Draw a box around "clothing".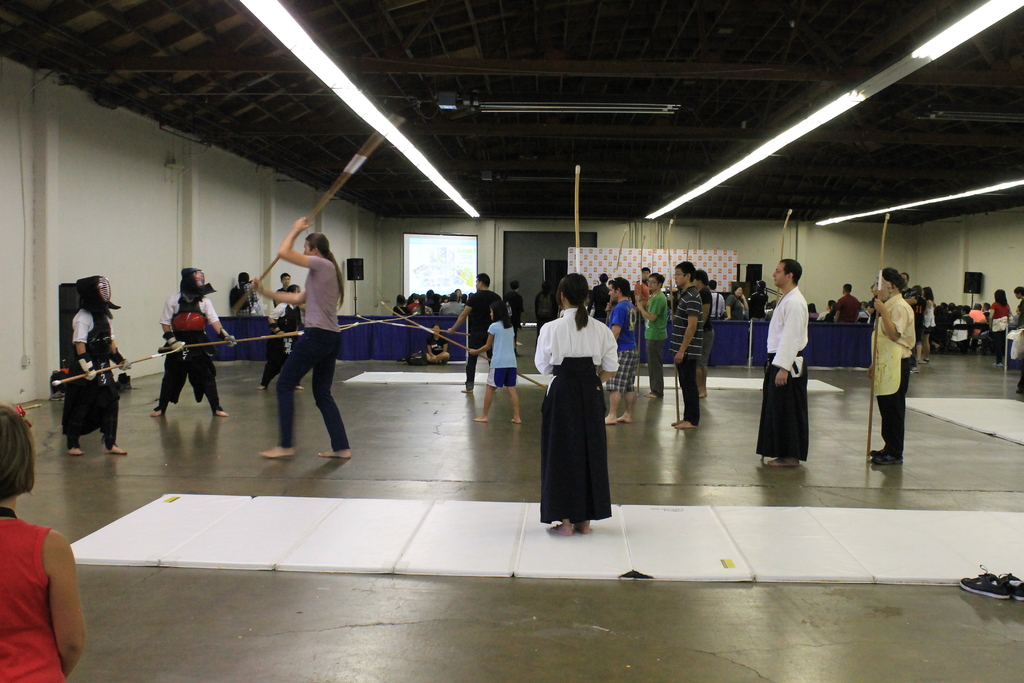
crop(647, 288, 706, 428).
